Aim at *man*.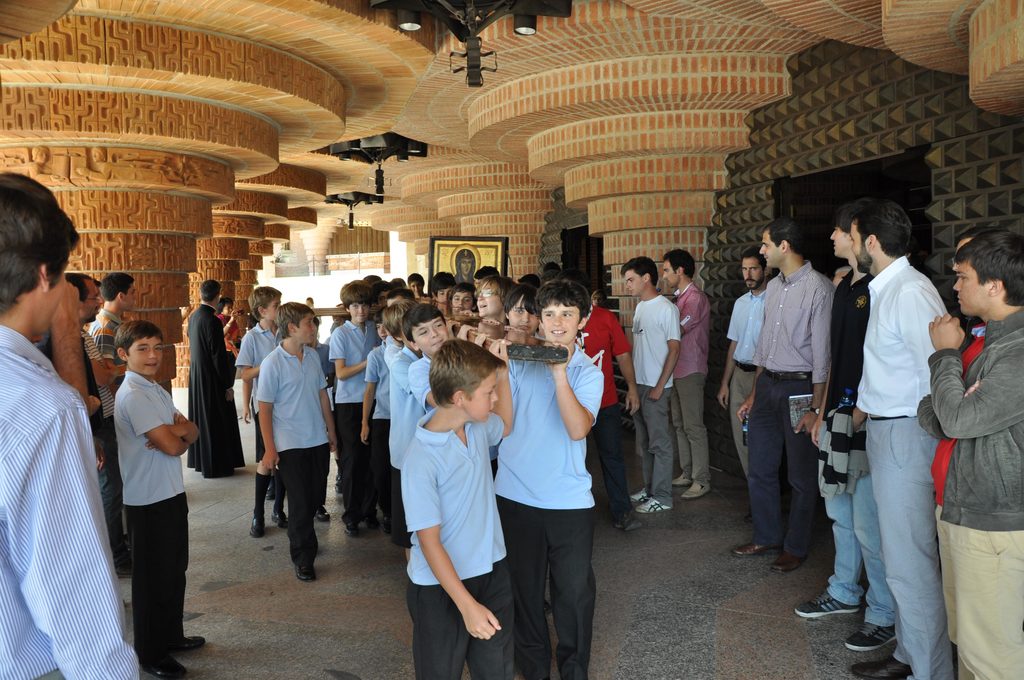
Aimed at BBox(108, 312, 211, 679).
